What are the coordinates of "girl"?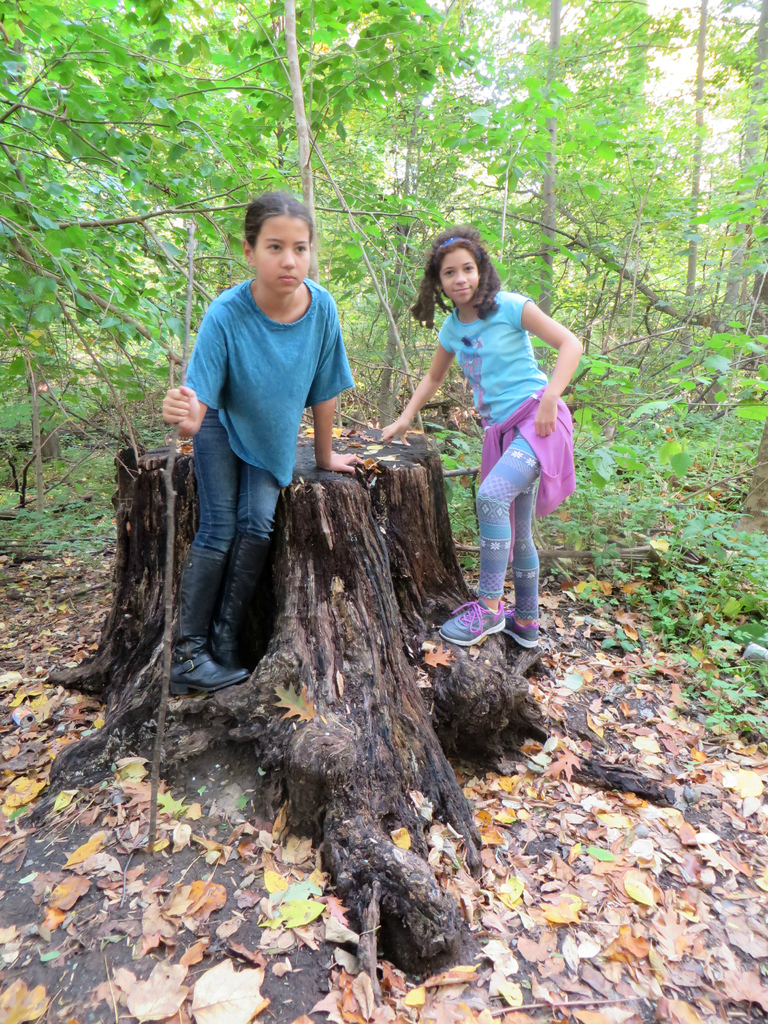
bbox=[160, 191, 363, 696].
